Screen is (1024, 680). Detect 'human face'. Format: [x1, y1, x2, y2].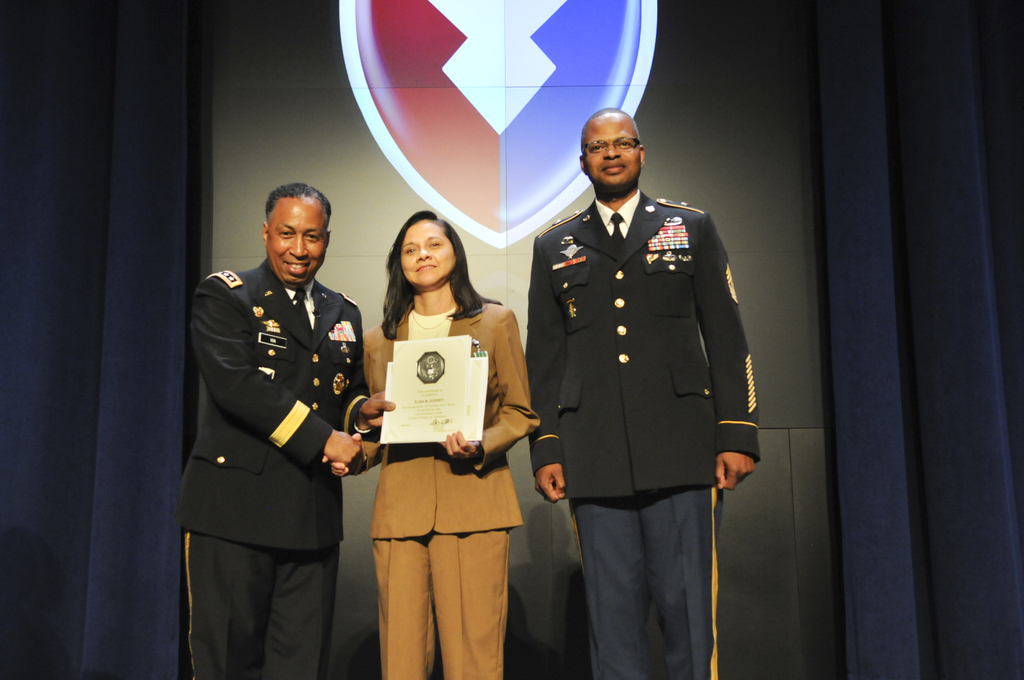
[269, 202, 330, 282].
